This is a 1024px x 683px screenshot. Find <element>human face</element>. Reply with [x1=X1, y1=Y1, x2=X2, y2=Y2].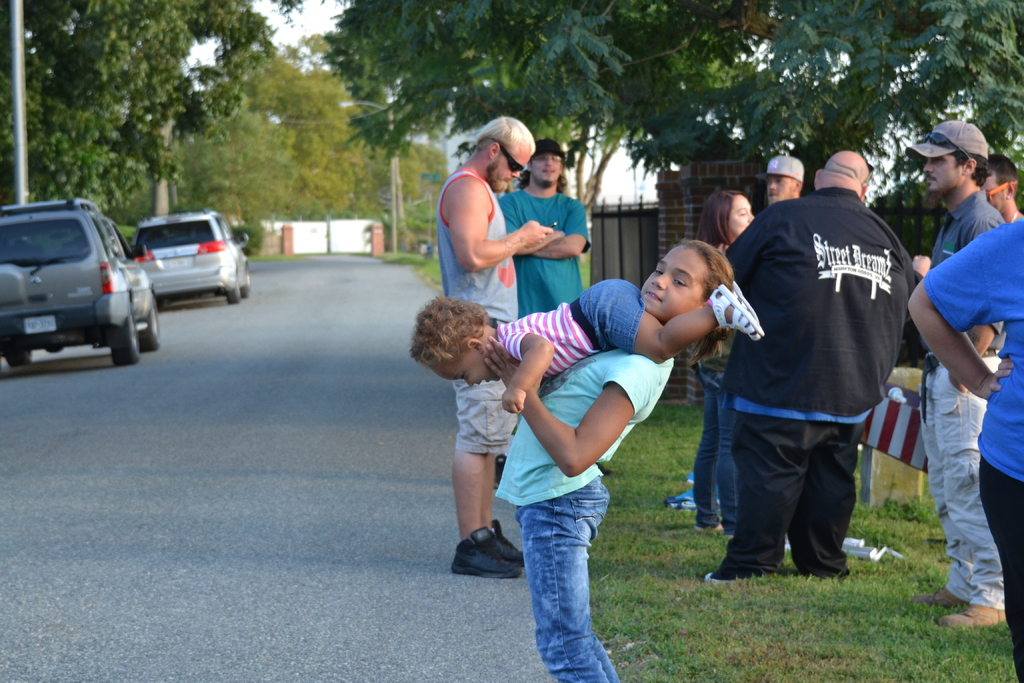
[x1=533, y1=152, x2=559, y2=182].
